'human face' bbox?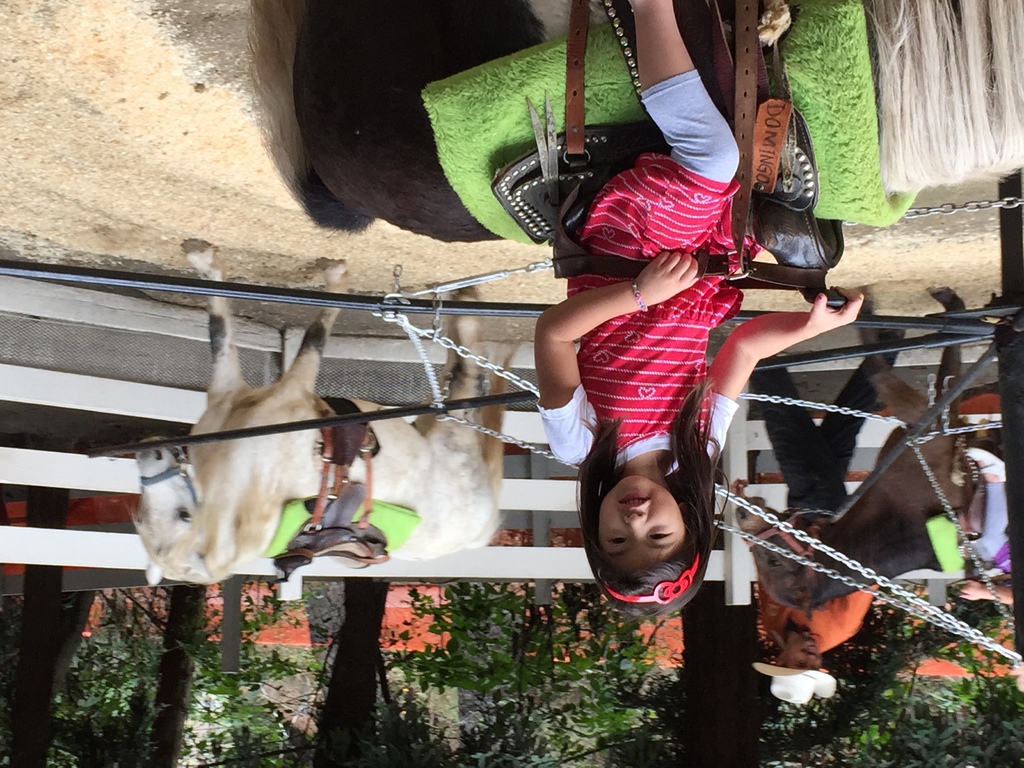
locate(778, 632, 825, 669)
